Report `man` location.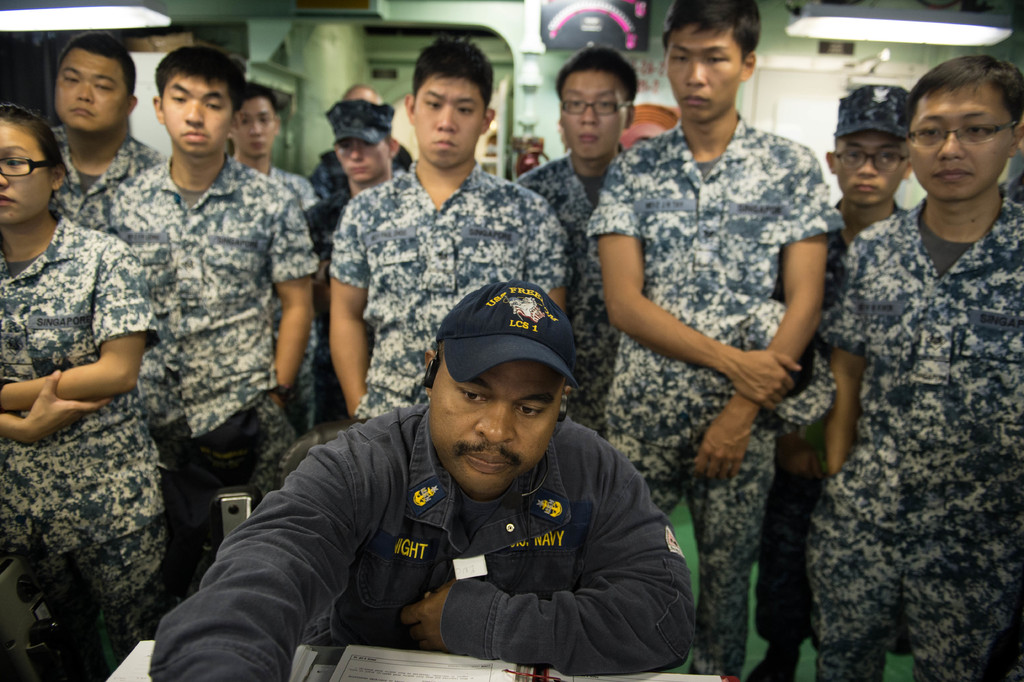
Report: locate(315, 85, 408, 190).
